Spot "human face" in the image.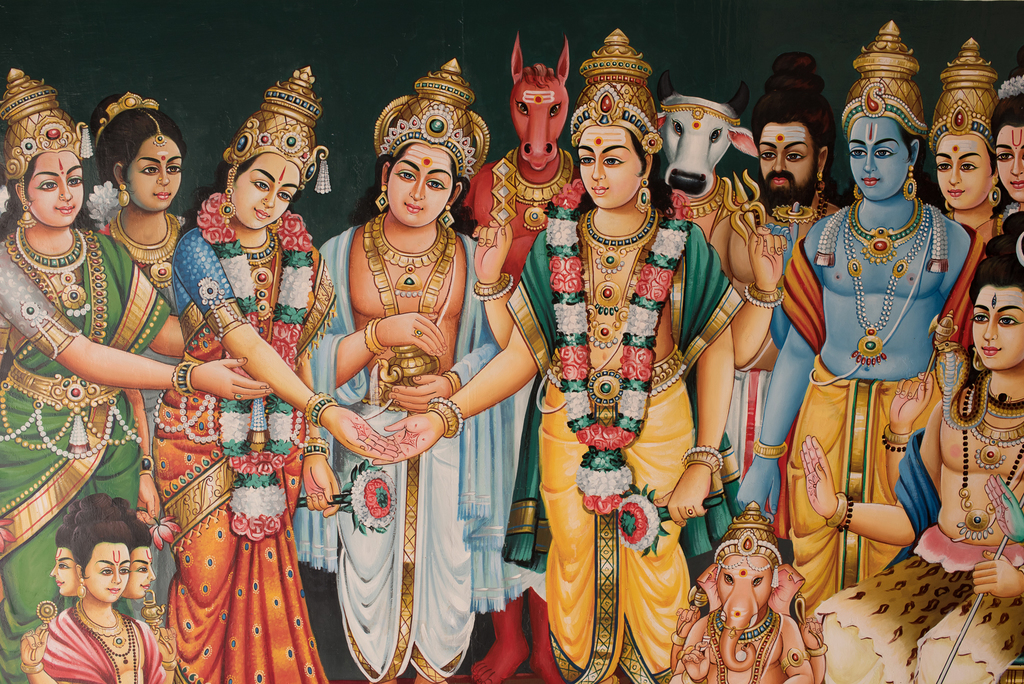
"human face" found at BBox(51, 551, 78, 599).
